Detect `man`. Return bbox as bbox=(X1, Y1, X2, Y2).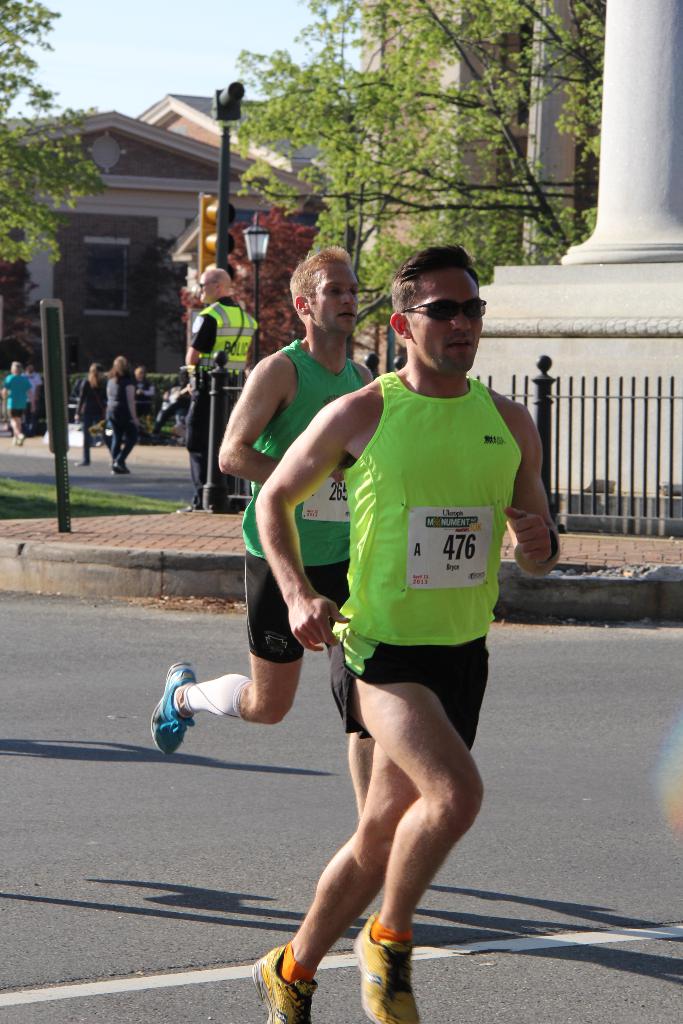
bbox=(0, 356, 29, 447).
